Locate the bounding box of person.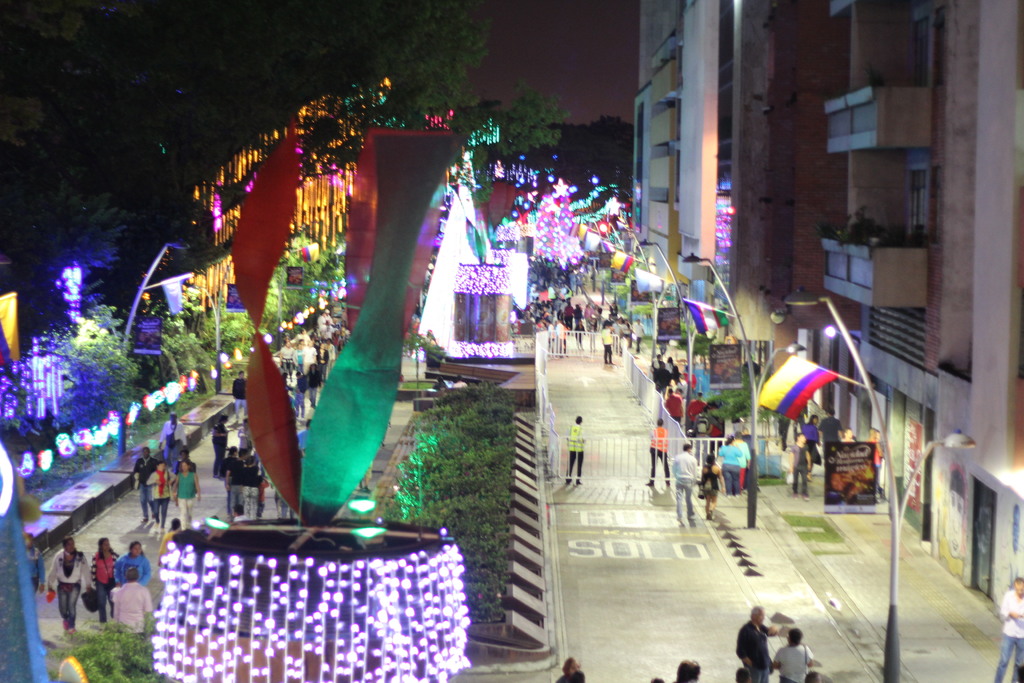
Bounding box: l=601, t=322, r=615, b=363.
